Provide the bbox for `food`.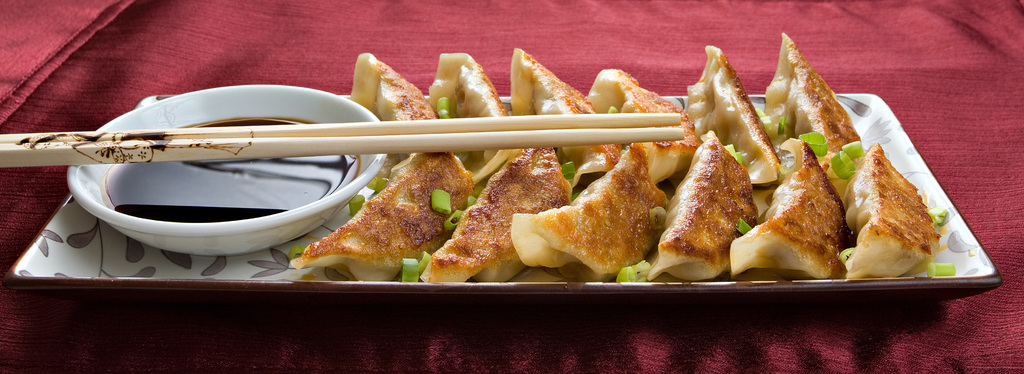
849,130,944,271.
